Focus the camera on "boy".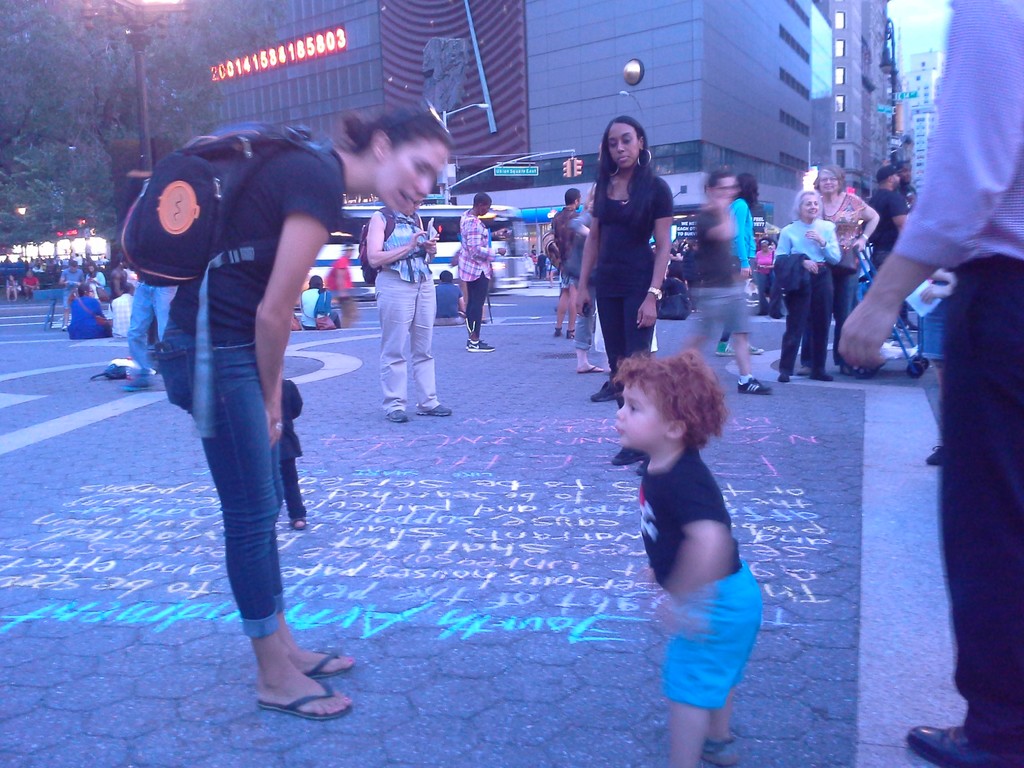
Focus region: 434,269,467,326.
